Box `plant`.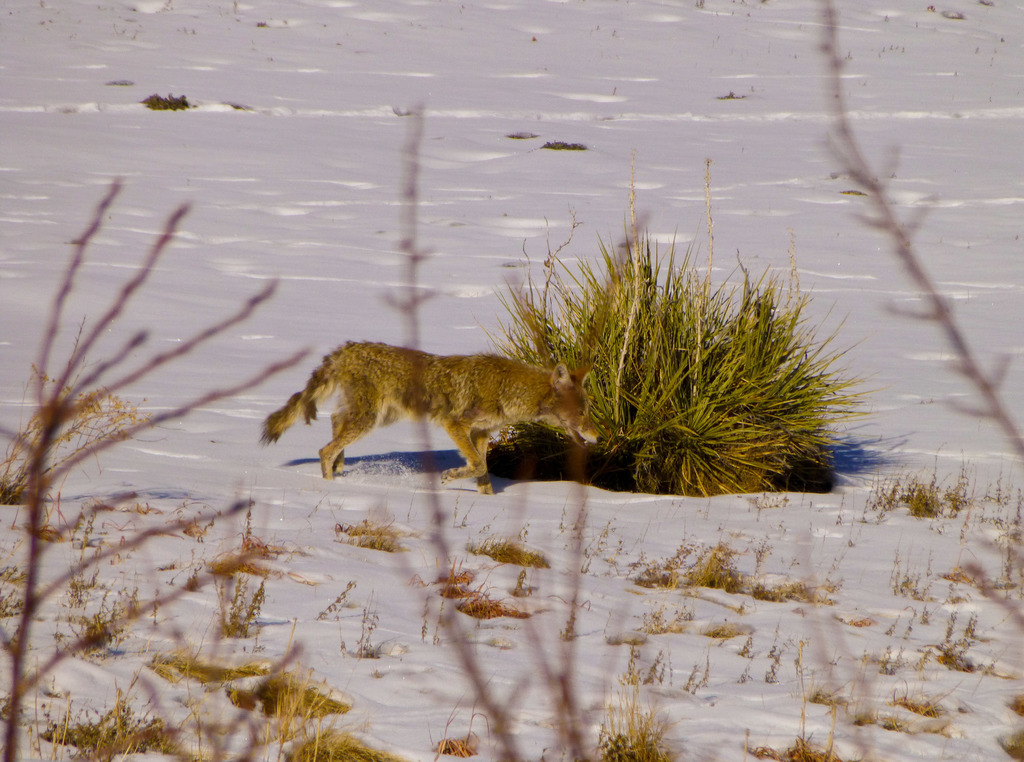
<region>0, 176, 314, 761</region>.
